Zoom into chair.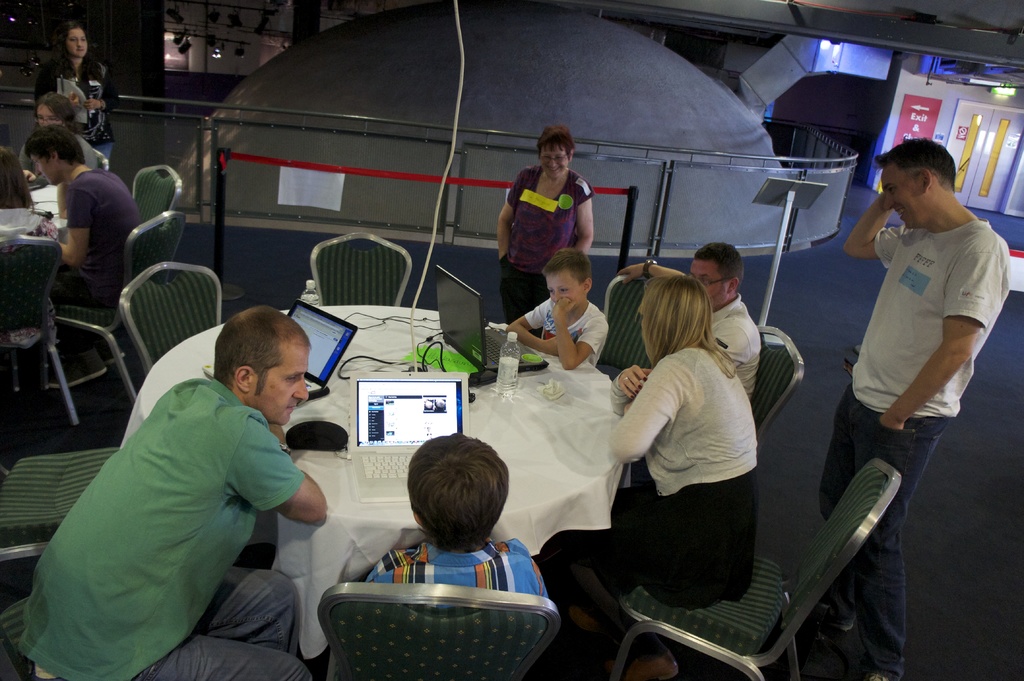
Zoom target: [0,447,122,591].
